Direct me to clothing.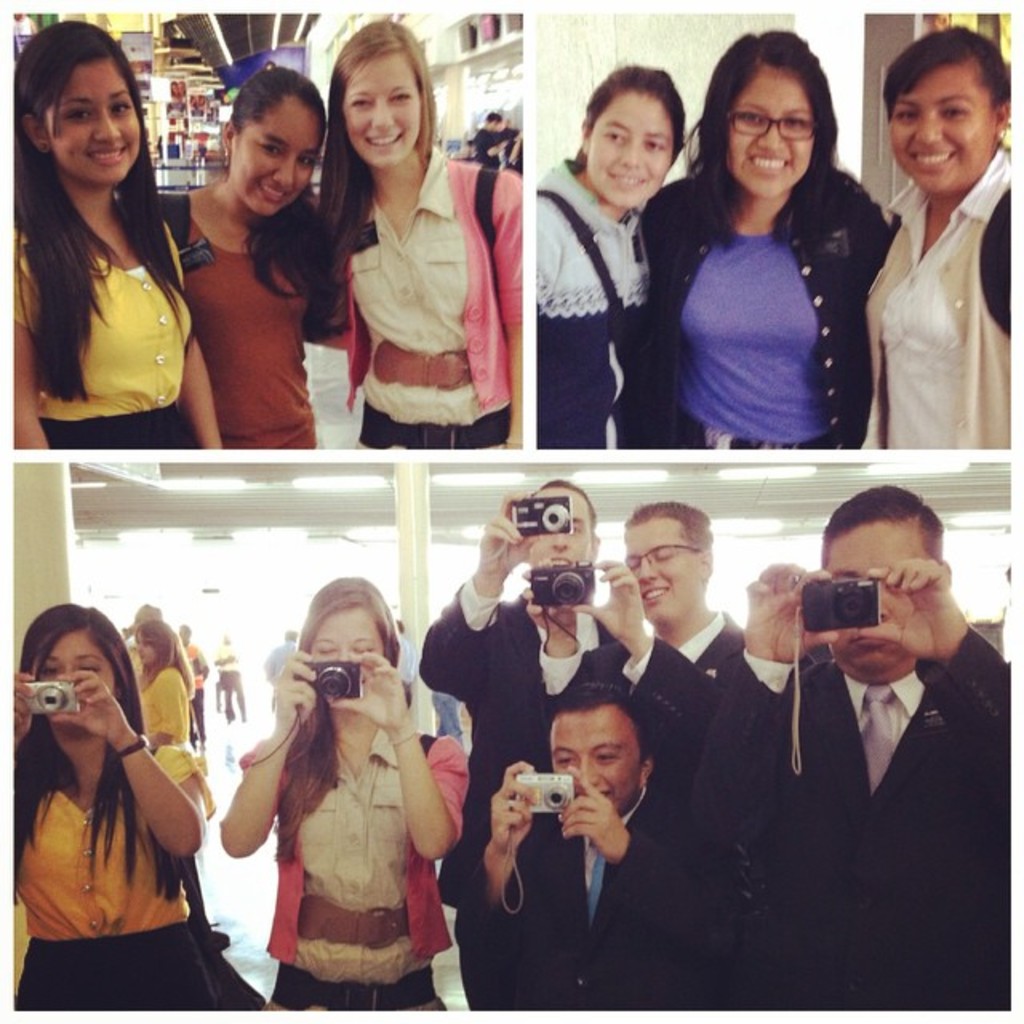
Direction: detection(218, 642, 248, 722).
